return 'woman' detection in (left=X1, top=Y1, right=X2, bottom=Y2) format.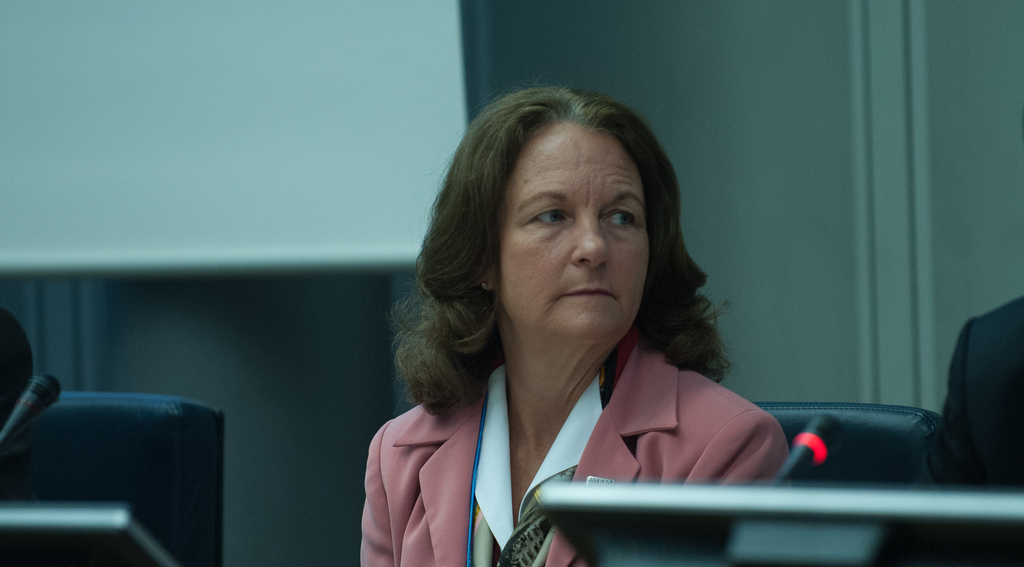
(left=342, top=79, right=822, bottom=551).
